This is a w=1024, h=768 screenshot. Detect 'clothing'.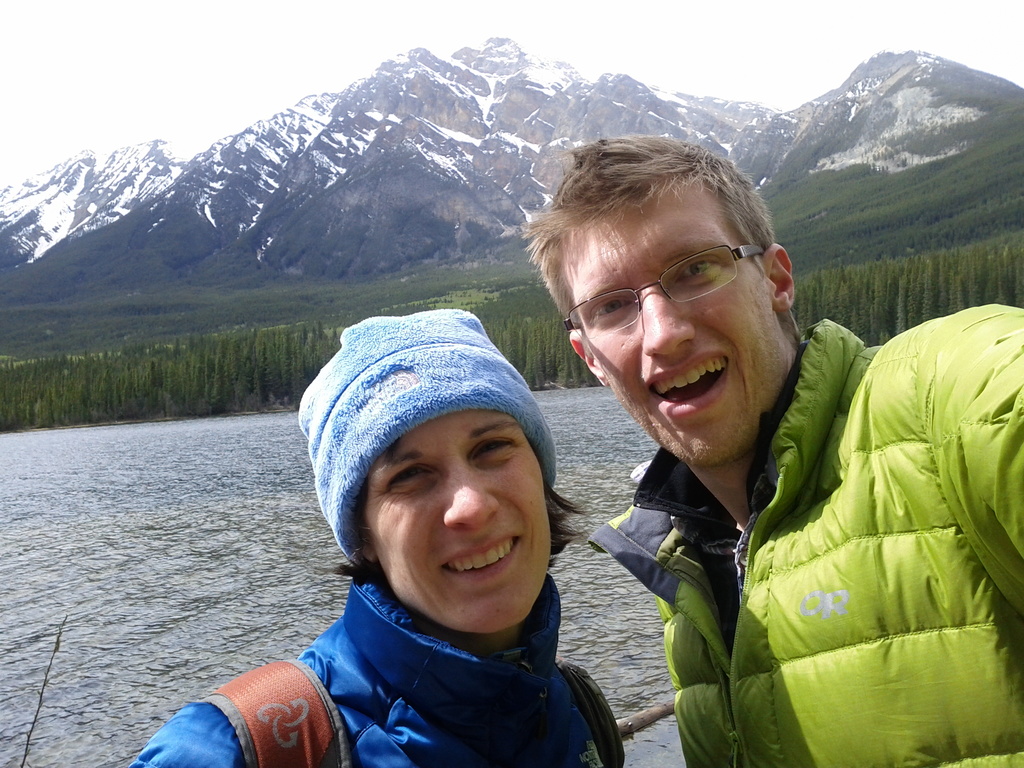
region(654, 326, 1023, 767).
